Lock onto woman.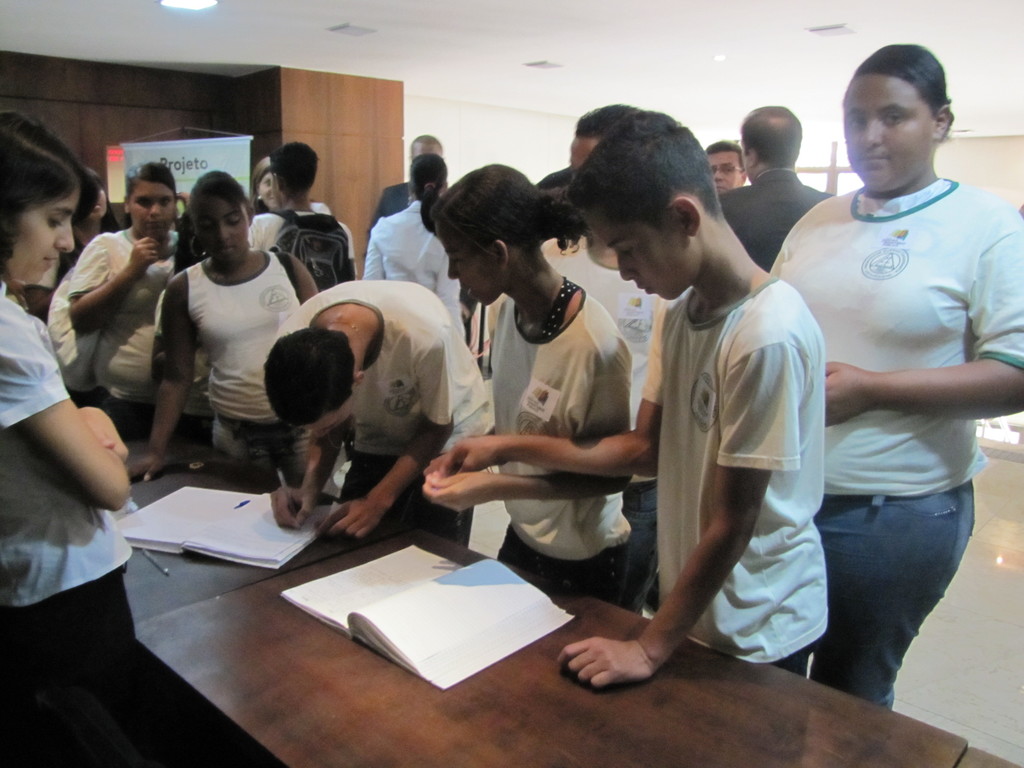
Locked: crop(136, 169, 342, 496).
